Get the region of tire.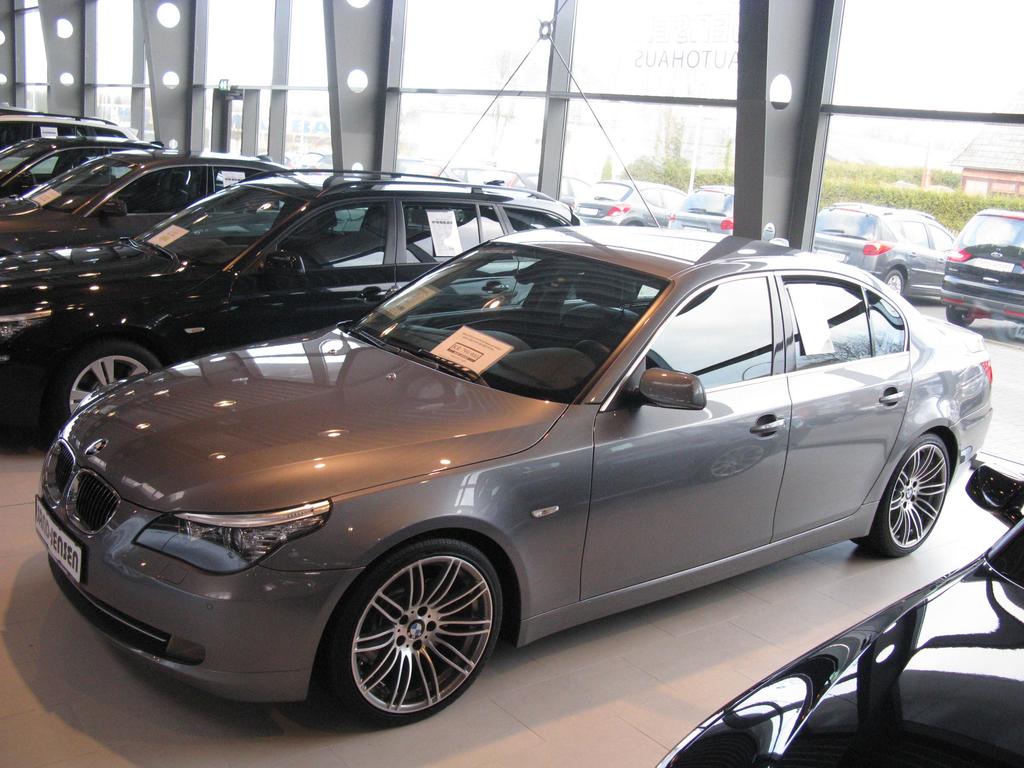
872/273/900/299.
